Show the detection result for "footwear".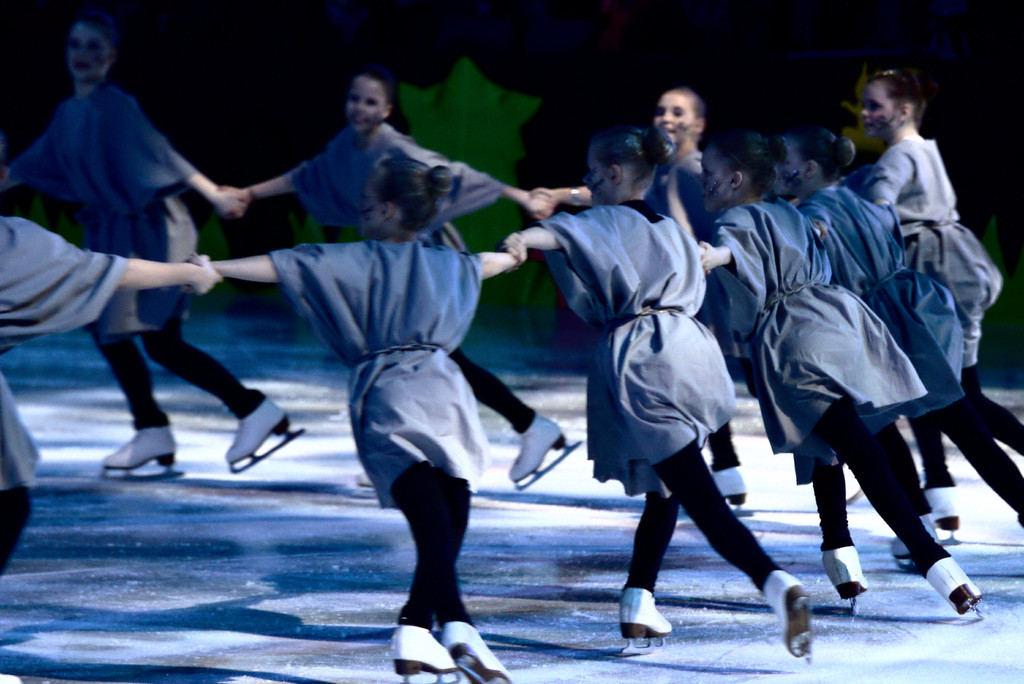
locate(451, 626, 510, 683).
